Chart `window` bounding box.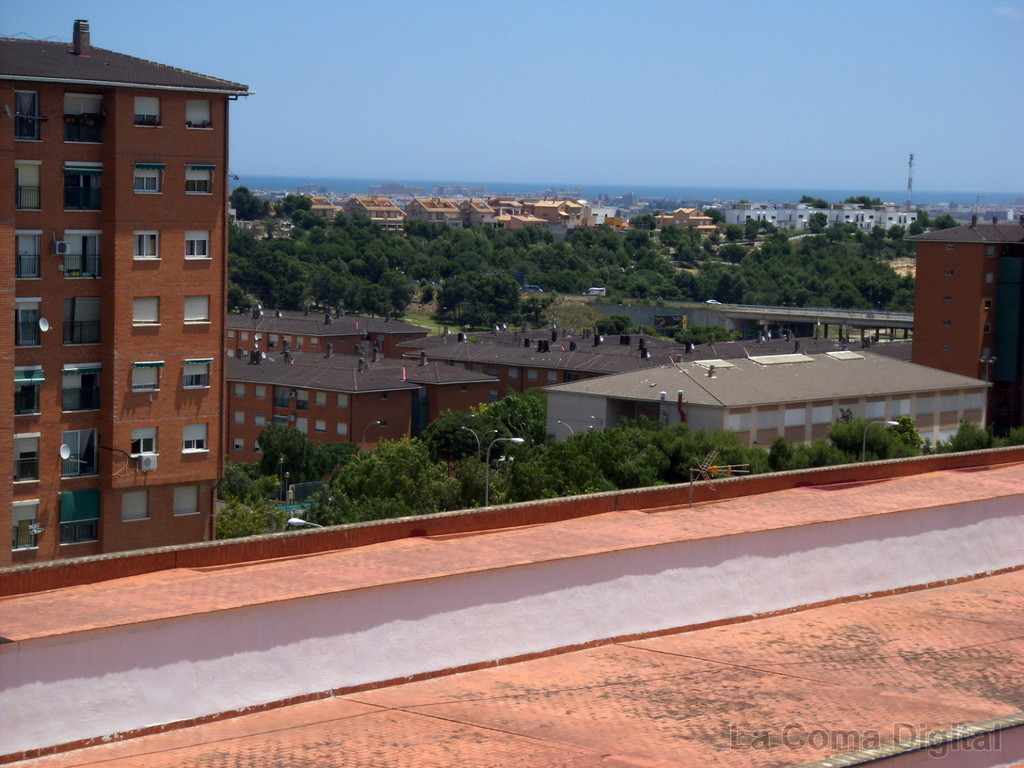
Charted: Rect(184, 294, 211, 331).
